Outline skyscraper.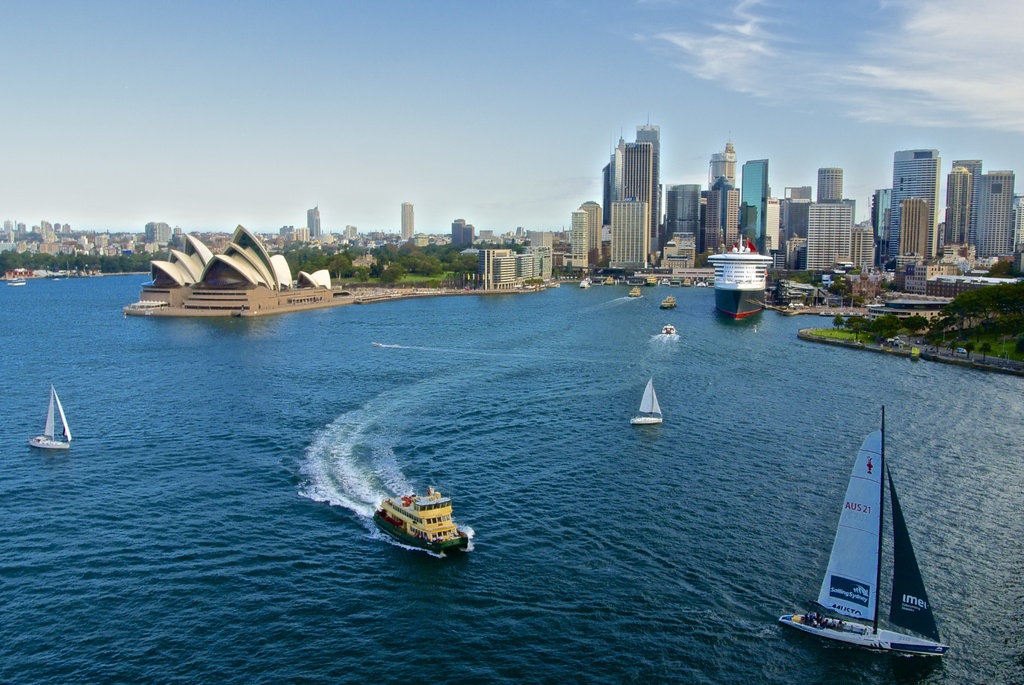
Outline: (739, 151, 767, 249).
